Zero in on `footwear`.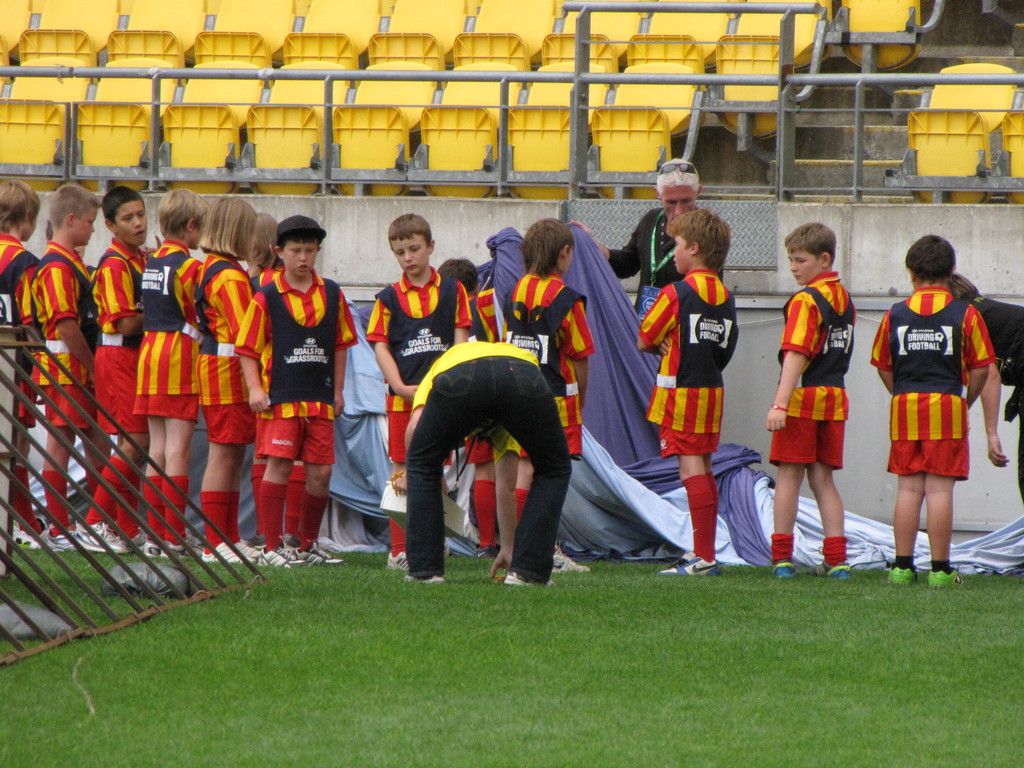
Zeroed in: [x1=383, y1=538, x2=412, y2=572].
